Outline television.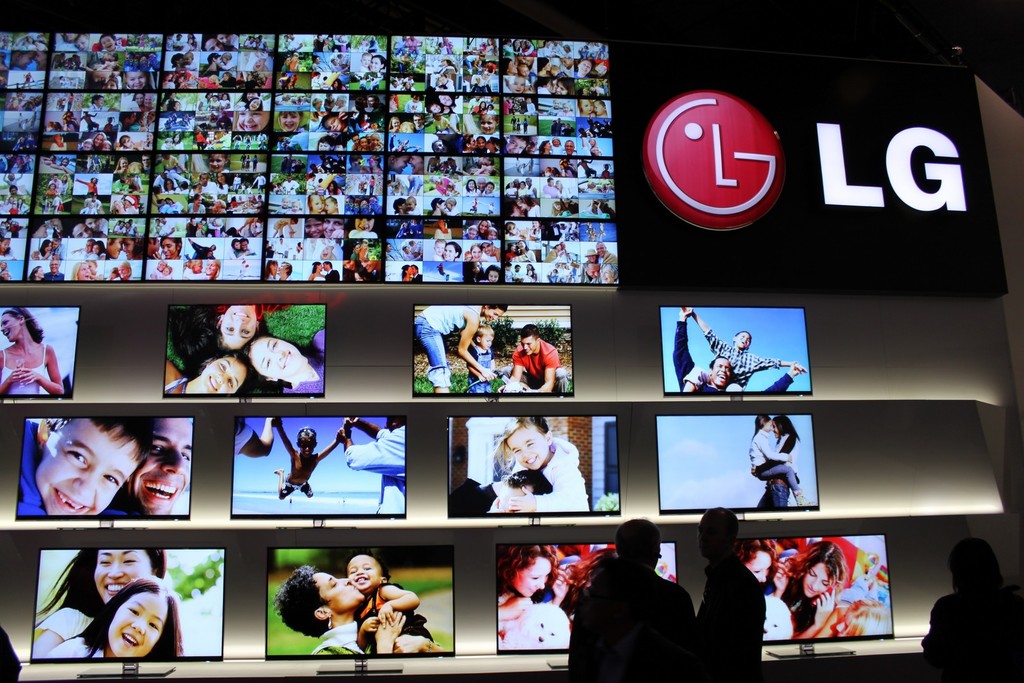
Outline: 233/414/408/517.
